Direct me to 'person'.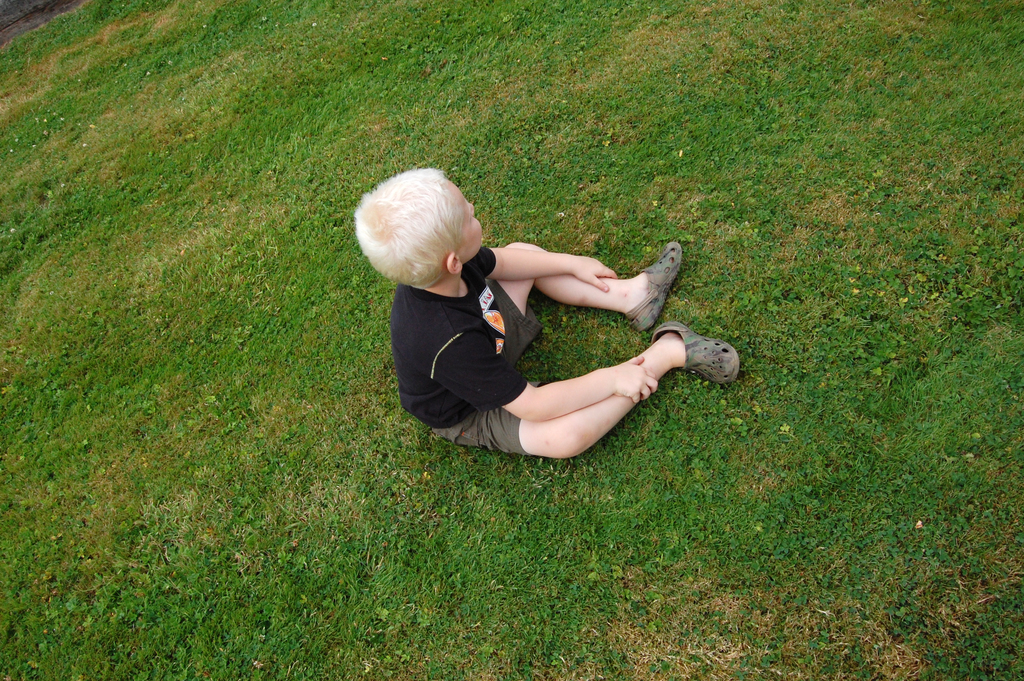
Direction: [left=410, top=181, right=717, bottom=483].
